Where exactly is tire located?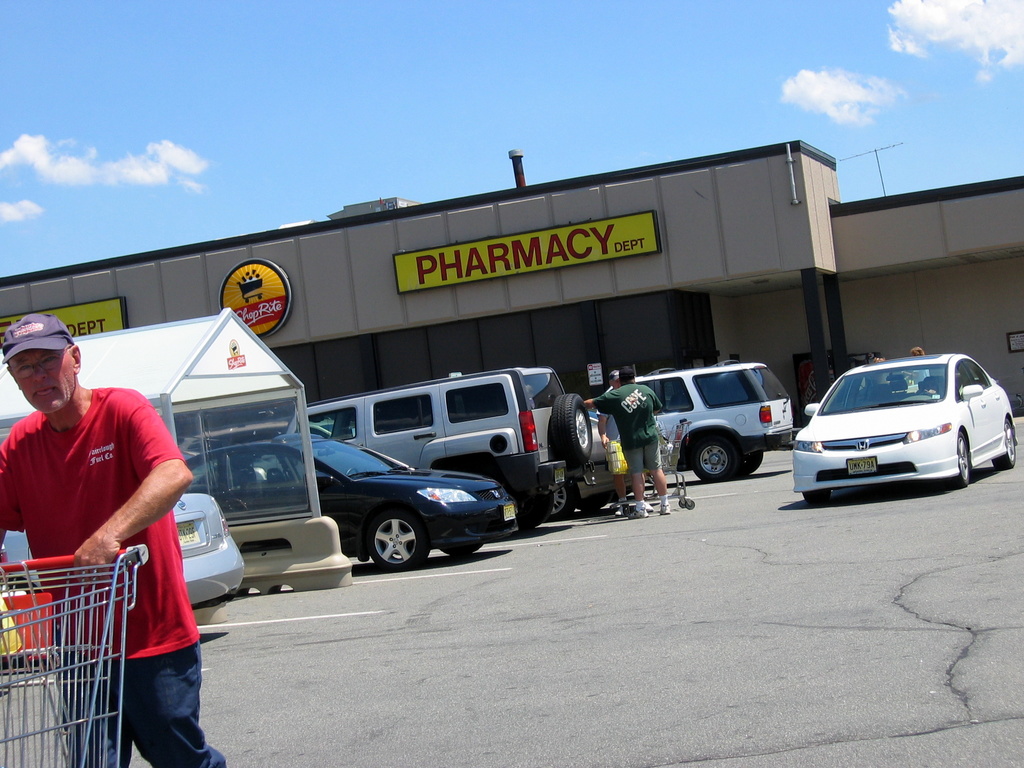
Its bounding box is region(742, 447, 764, 474).
